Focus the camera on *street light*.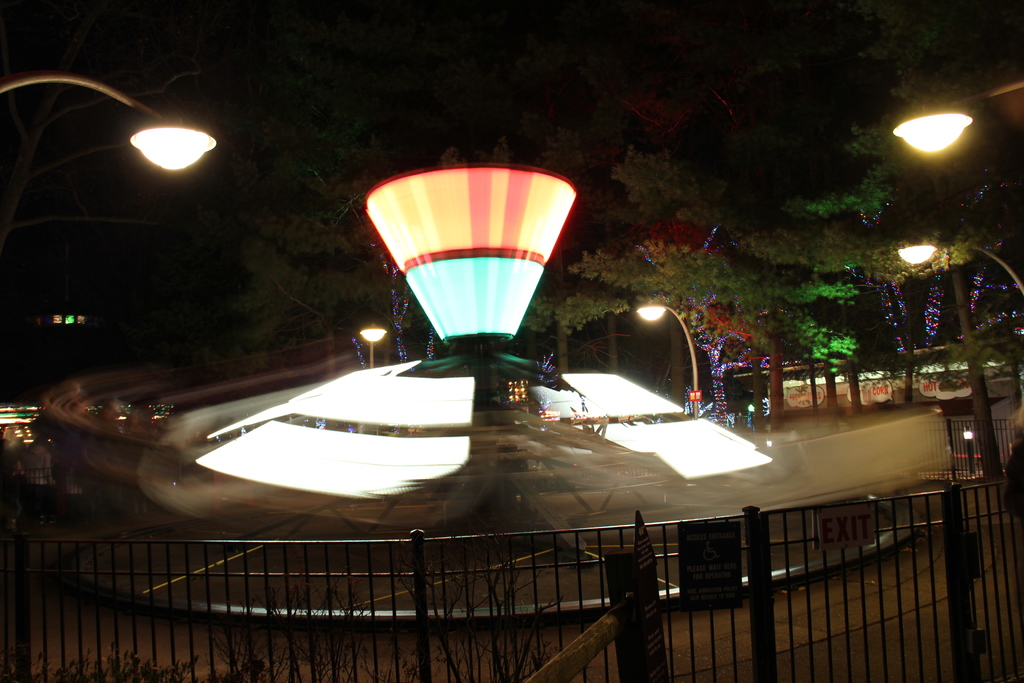
Focus region: left=0, top=63, right=230, bottom=177.
